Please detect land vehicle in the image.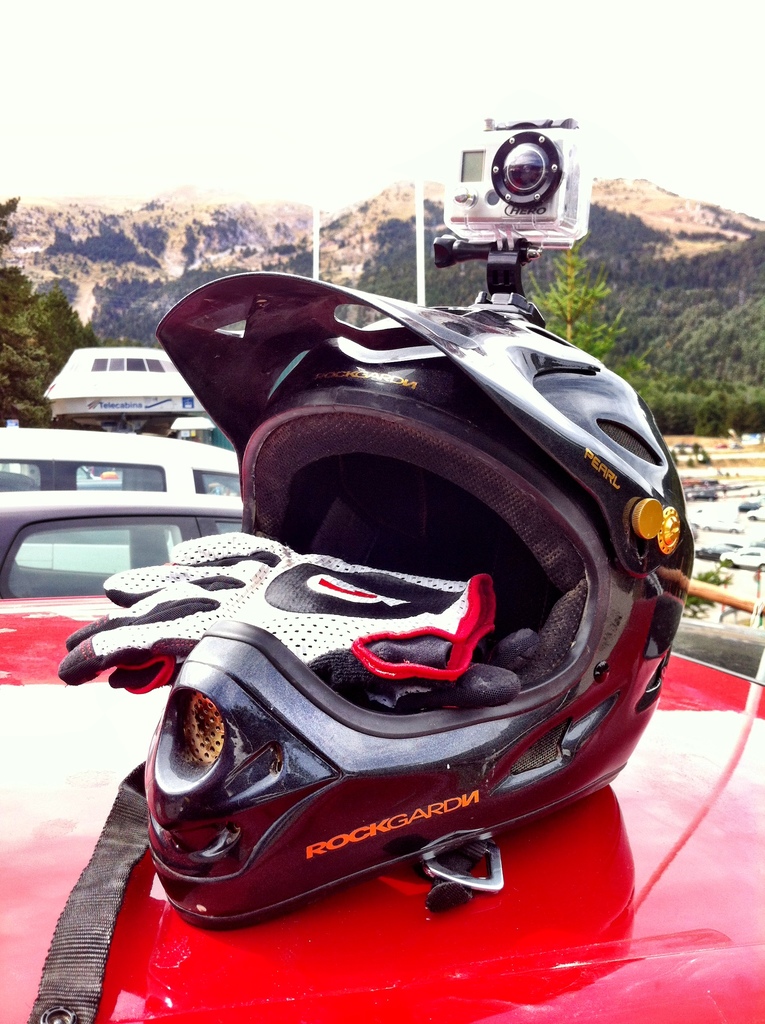
<region>0, 490, 247, 598</region>.
